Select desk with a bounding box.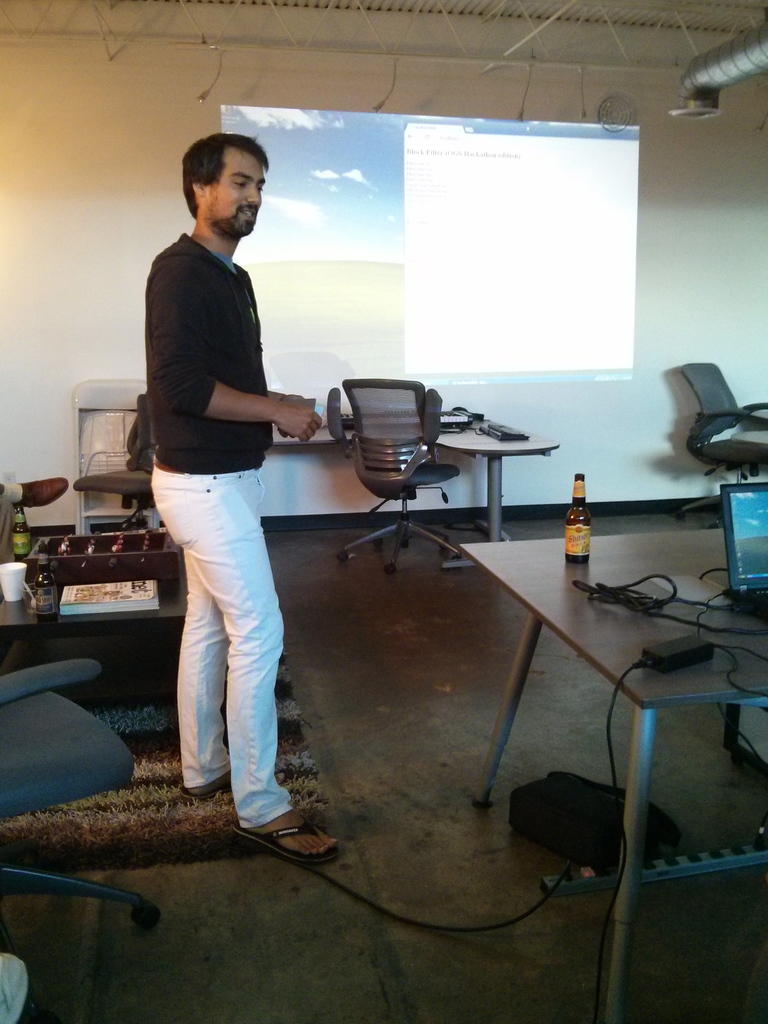
[left=454, top=519, right=767, bottom=977].
